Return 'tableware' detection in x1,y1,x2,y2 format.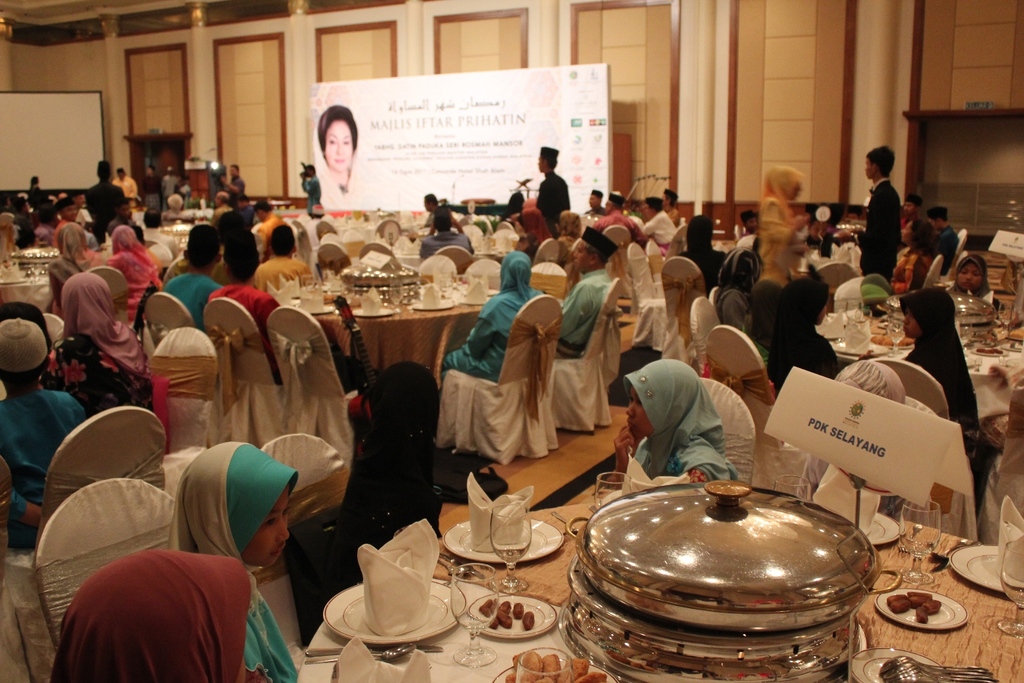
441,551,485,580.
